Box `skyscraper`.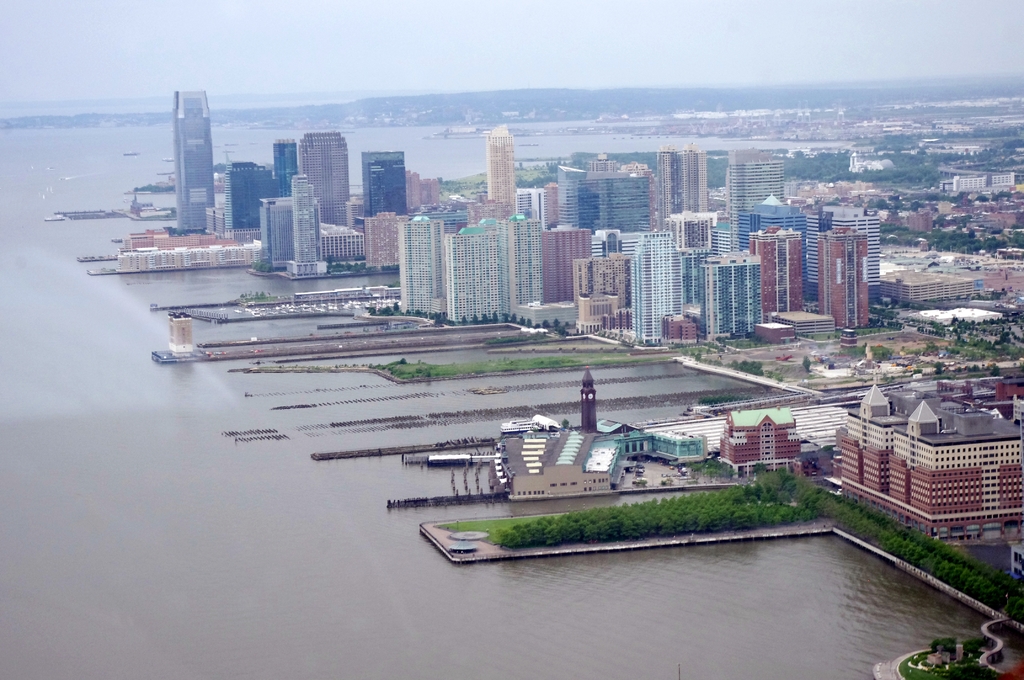
l=292, t=126, r=349, b=226.
